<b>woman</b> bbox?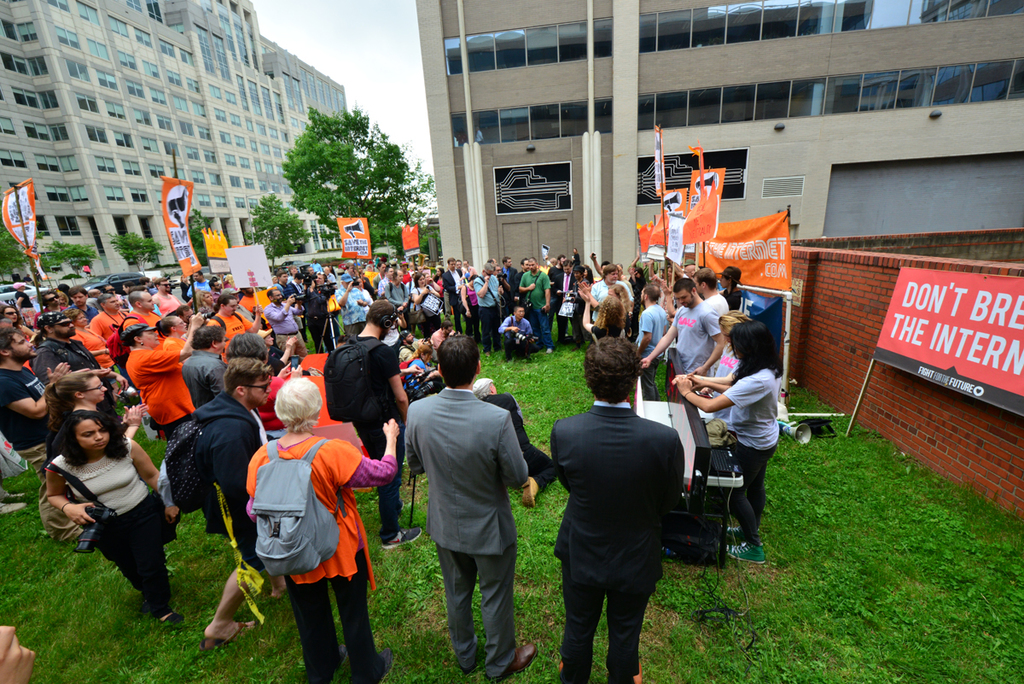
[left=461, top=275, right=481, bottom=346]
